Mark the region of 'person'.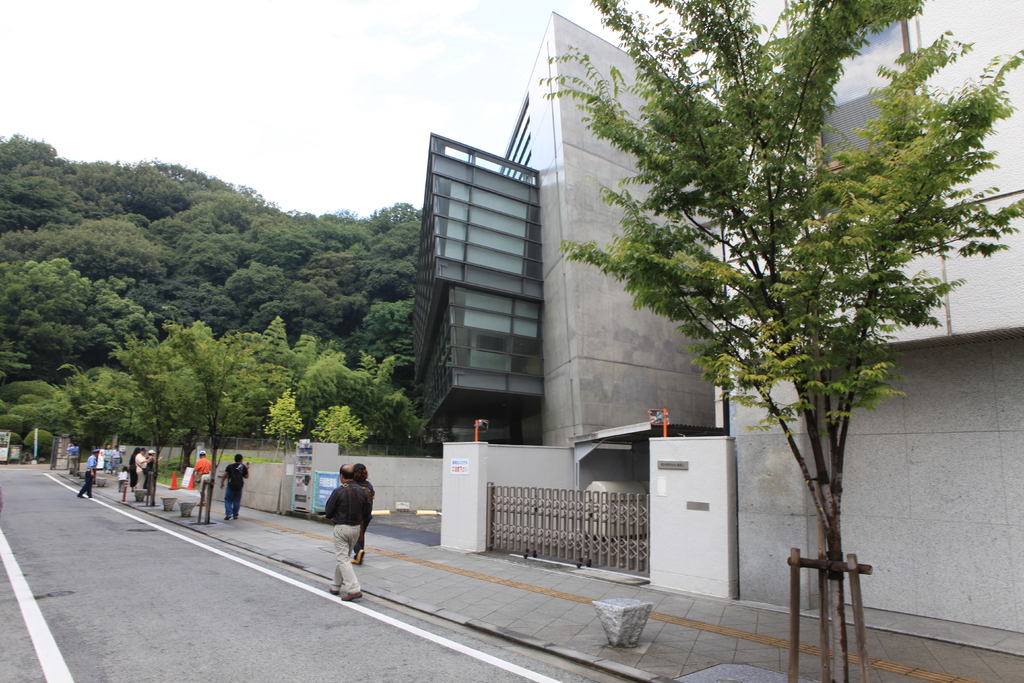
Region: Rect(318, 463, 372, 605).
